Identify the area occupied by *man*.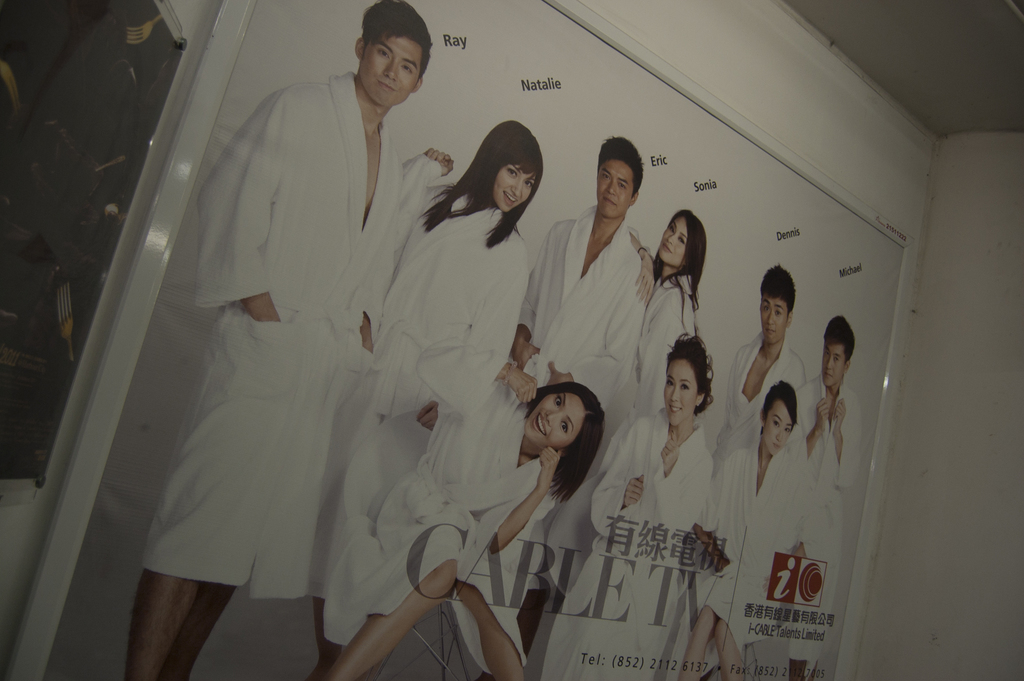
Area: region(790, 316, 853, 500).
